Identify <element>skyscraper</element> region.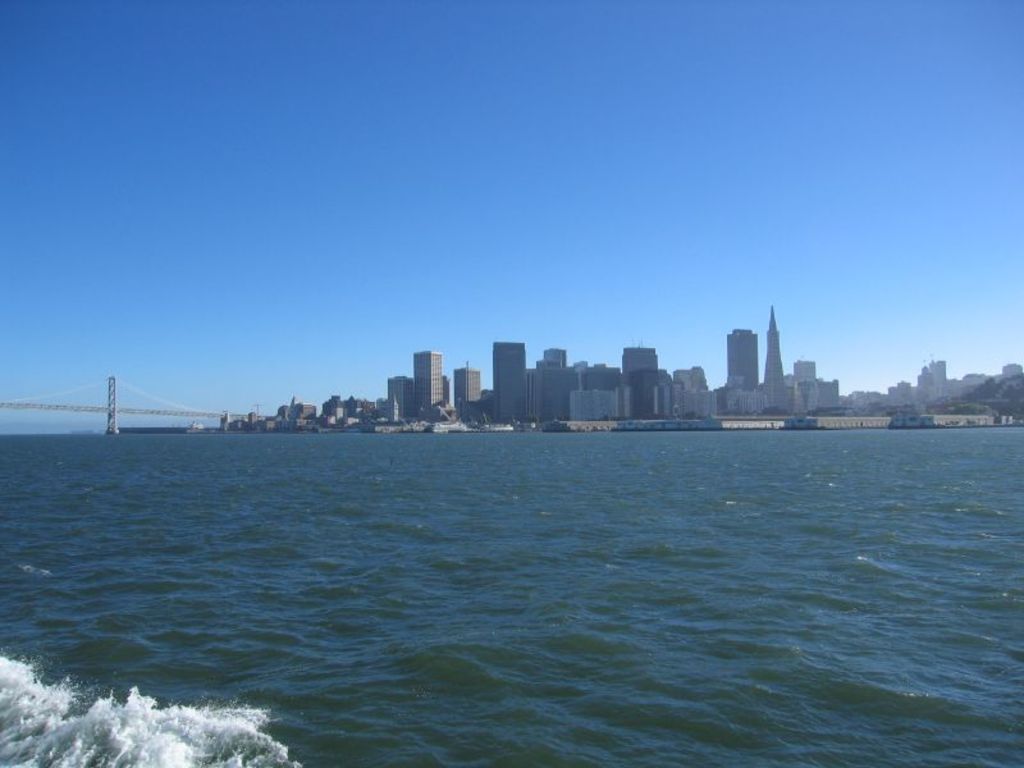
Region: left=764, top=316, right=790, bottom=410.
